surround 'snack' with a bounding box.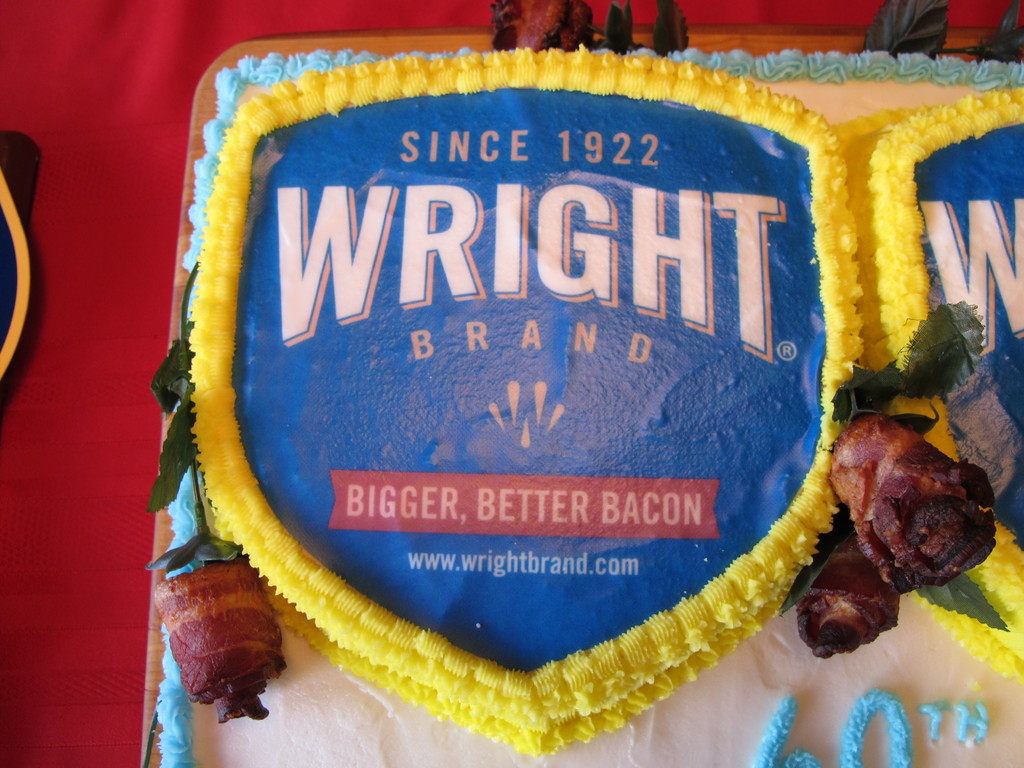
184 48 880 765.
